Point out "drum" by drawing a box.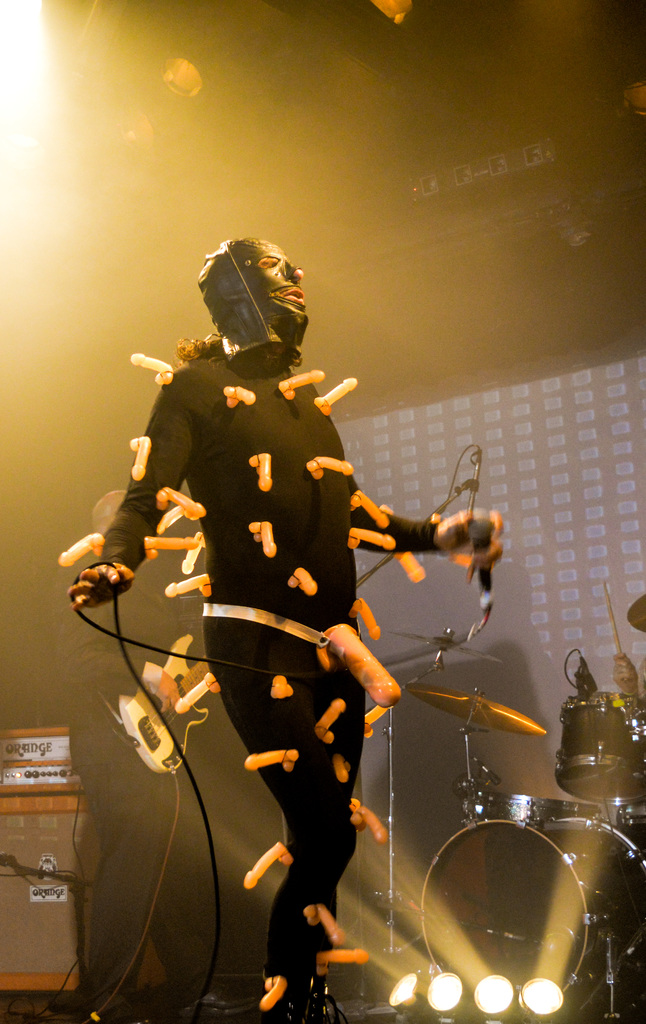
l=479, t=790, r=601, b=820.
